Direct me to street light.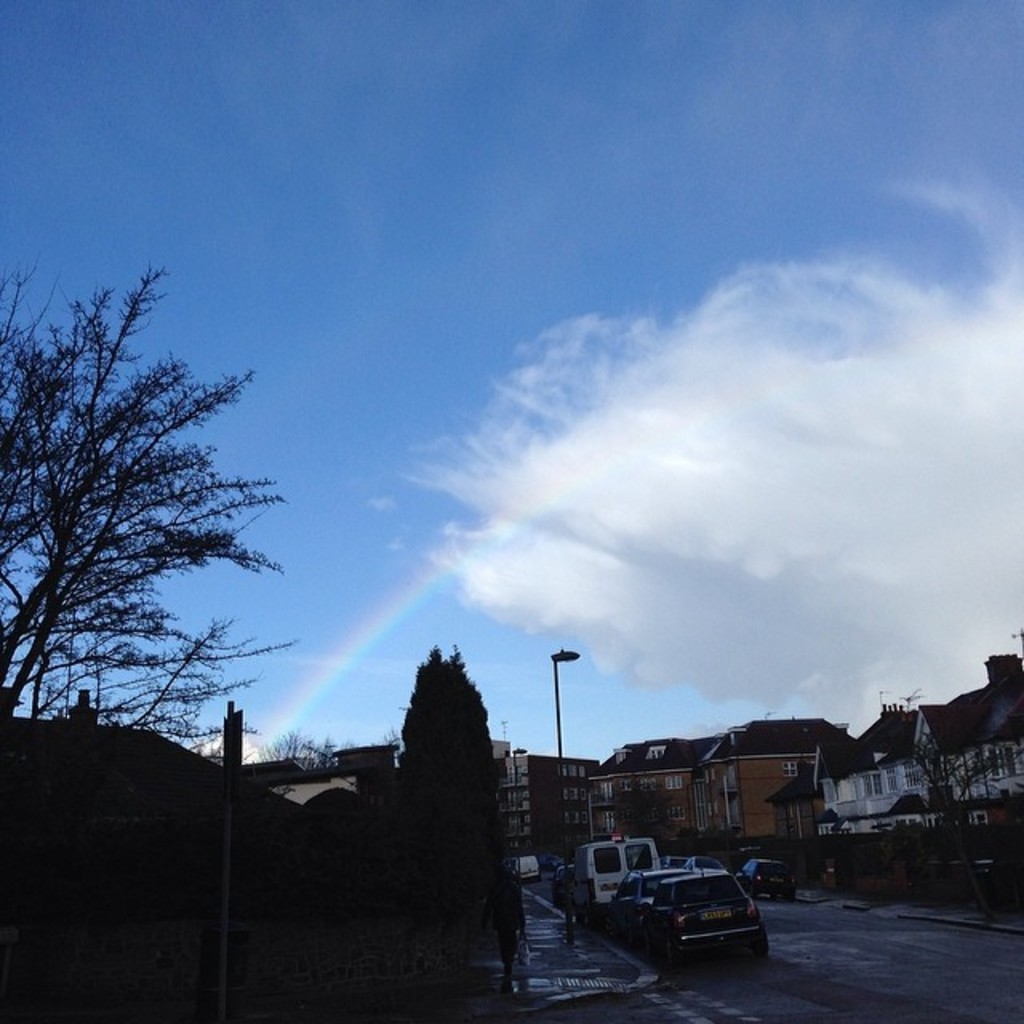
Direction: [left=547, top=645, right=579, bottom=859].
